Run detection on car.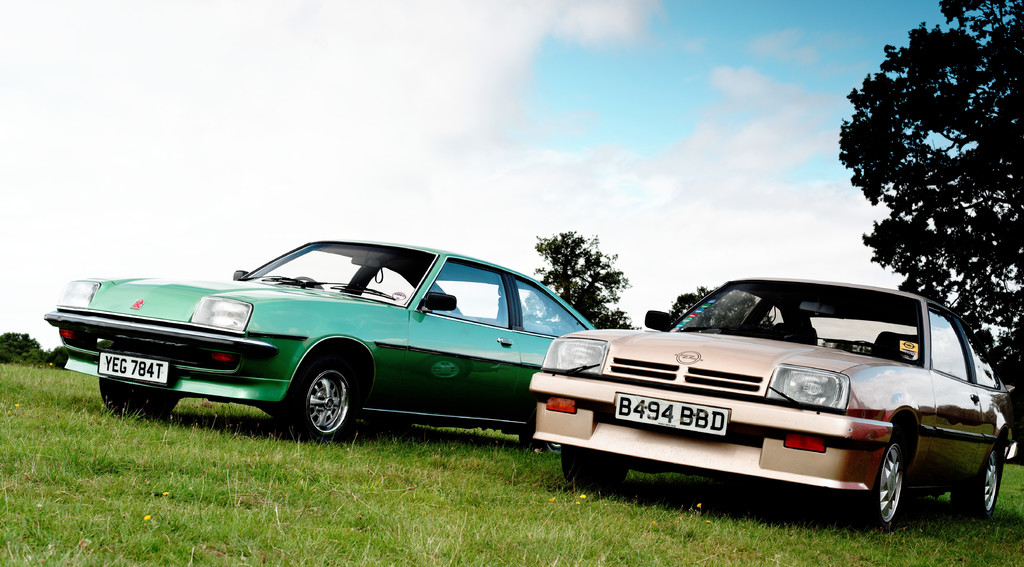
Result: left=527, top=283, right=1020, bottom=527.
